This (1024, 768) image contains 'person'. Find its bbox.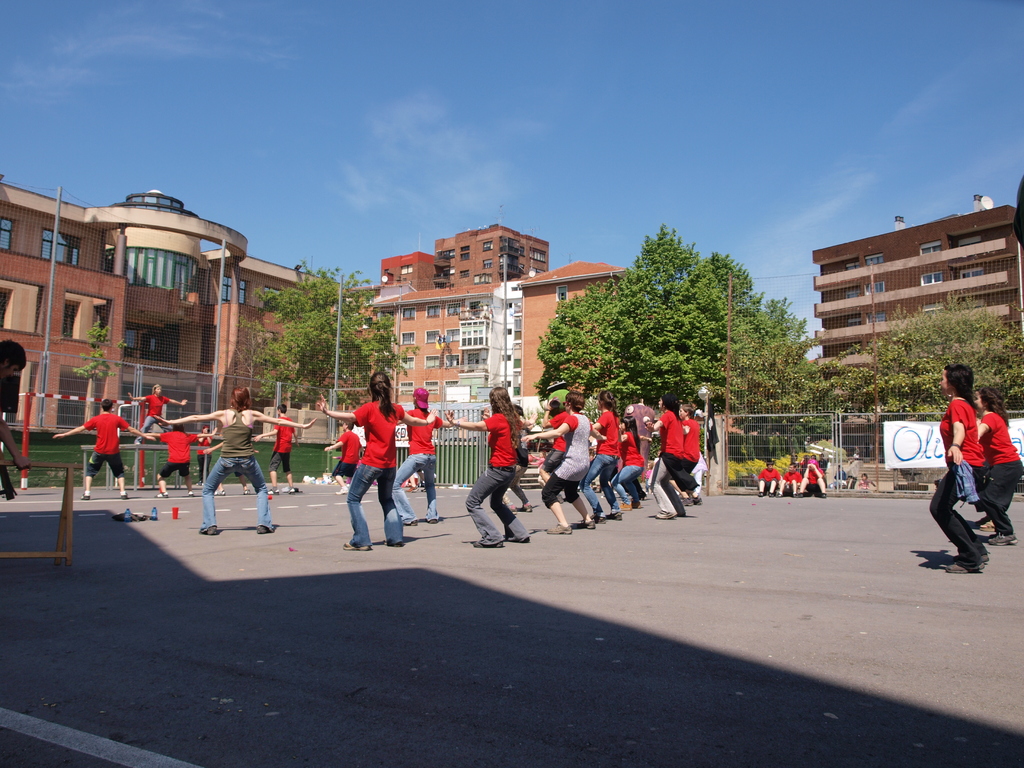
rect(0, 339, 29, 474).
